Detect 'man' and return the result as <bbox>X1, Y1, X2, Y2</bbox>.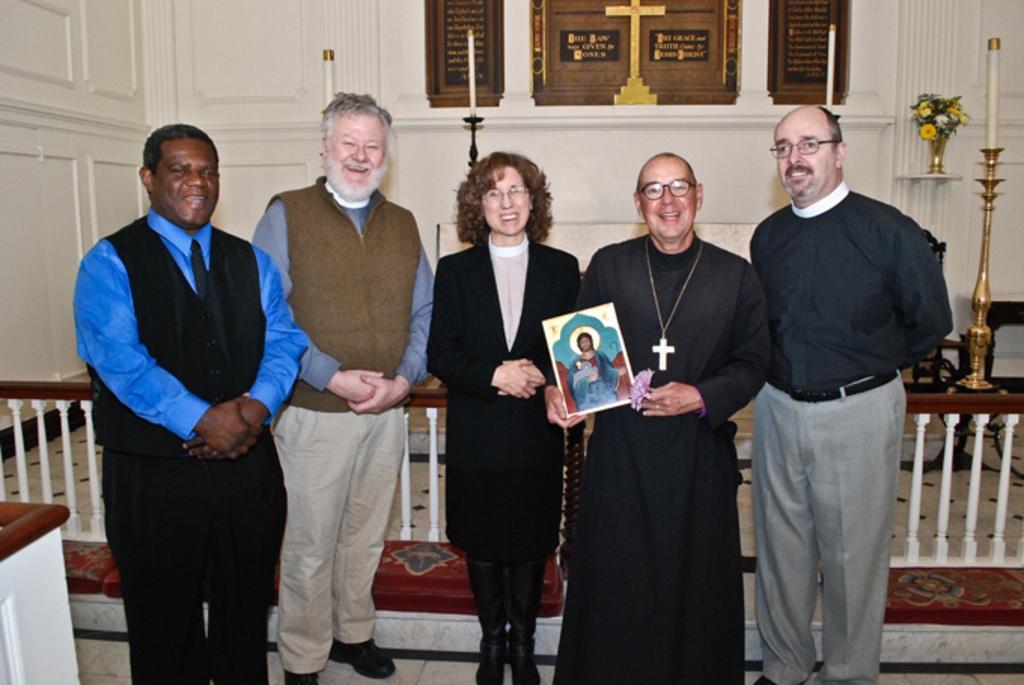
<bbox>65, 99, 309, 662</bbox>.
